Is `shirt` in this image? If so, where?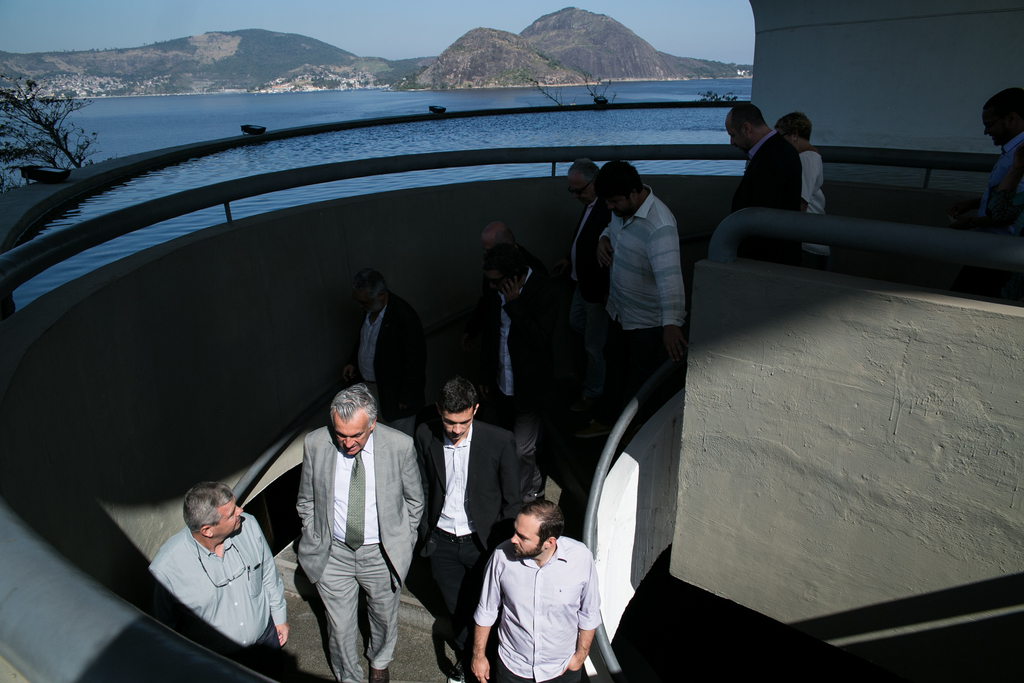
Yes, at region(498, 293, 513, 398).
